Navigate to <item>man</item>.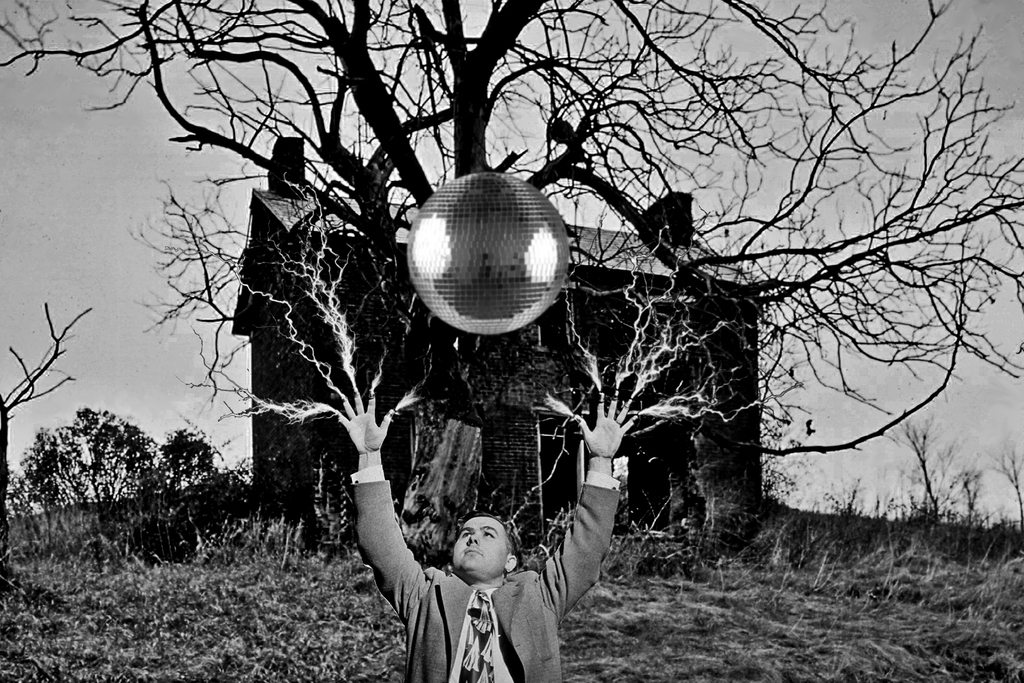
Navigation target: [339, 397, 633, 682].
